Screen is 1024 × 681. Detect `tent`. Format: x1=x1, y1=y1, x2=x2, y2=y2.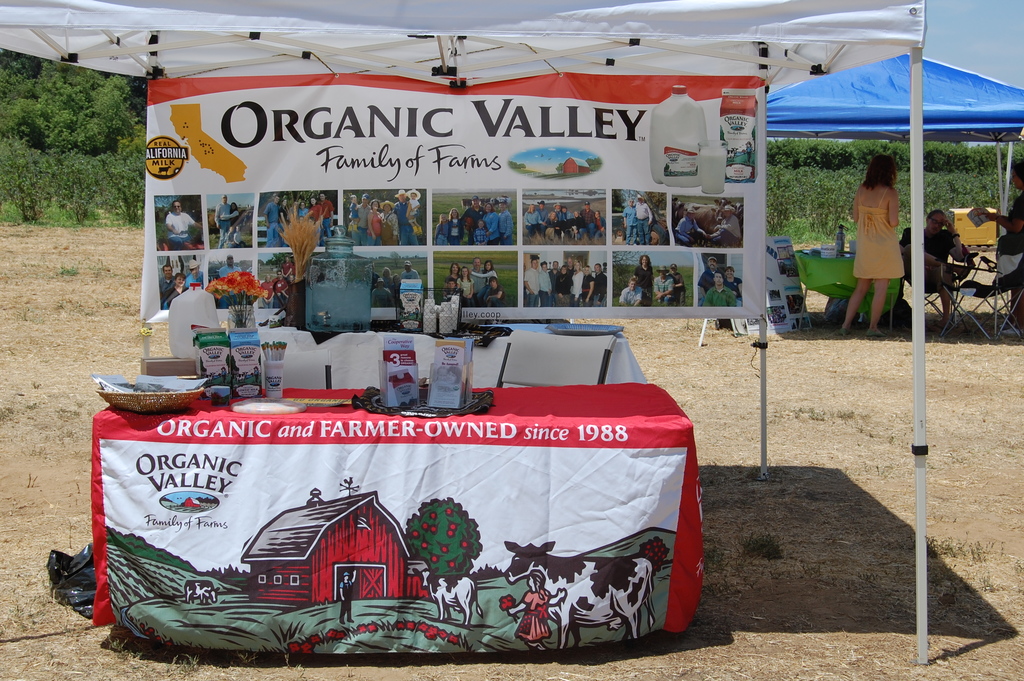
x1=0, y1=1, x2=778, y2=650.
